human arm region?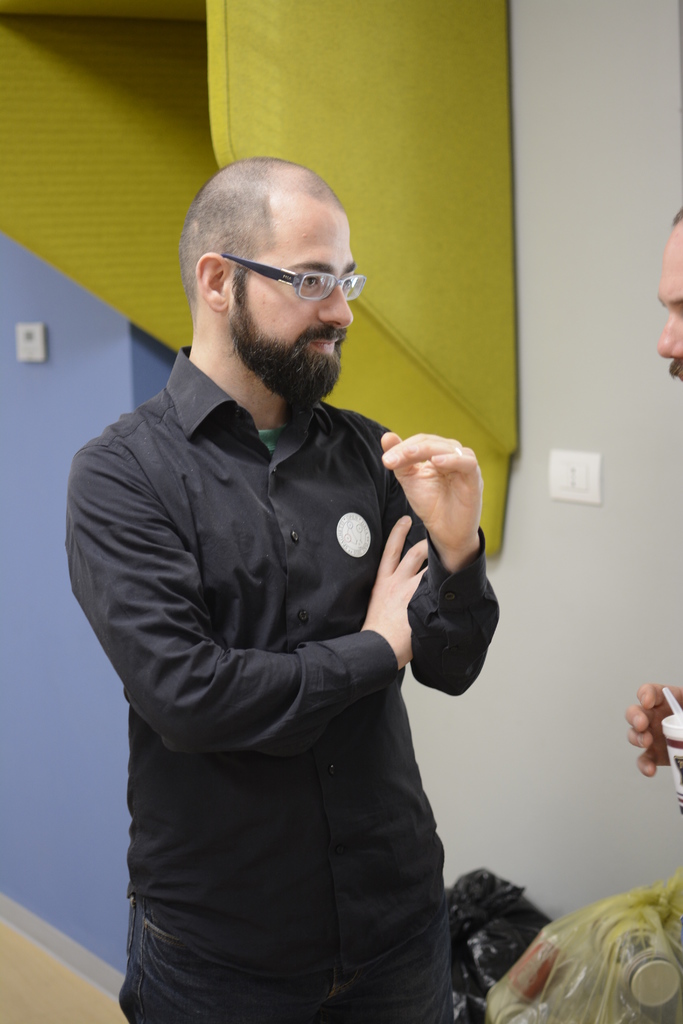
(left=384, top=423, right=495, bottom=716)
